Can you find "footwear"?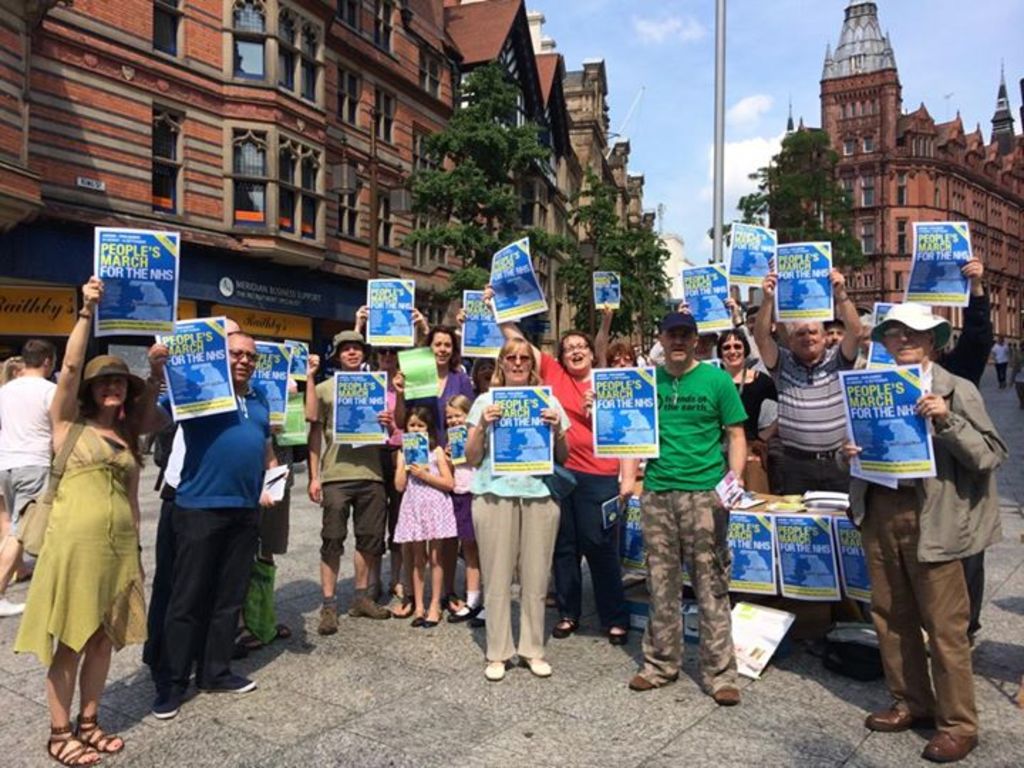
Yes, bounding box: <region>0, 597, 26, 617</region>.
